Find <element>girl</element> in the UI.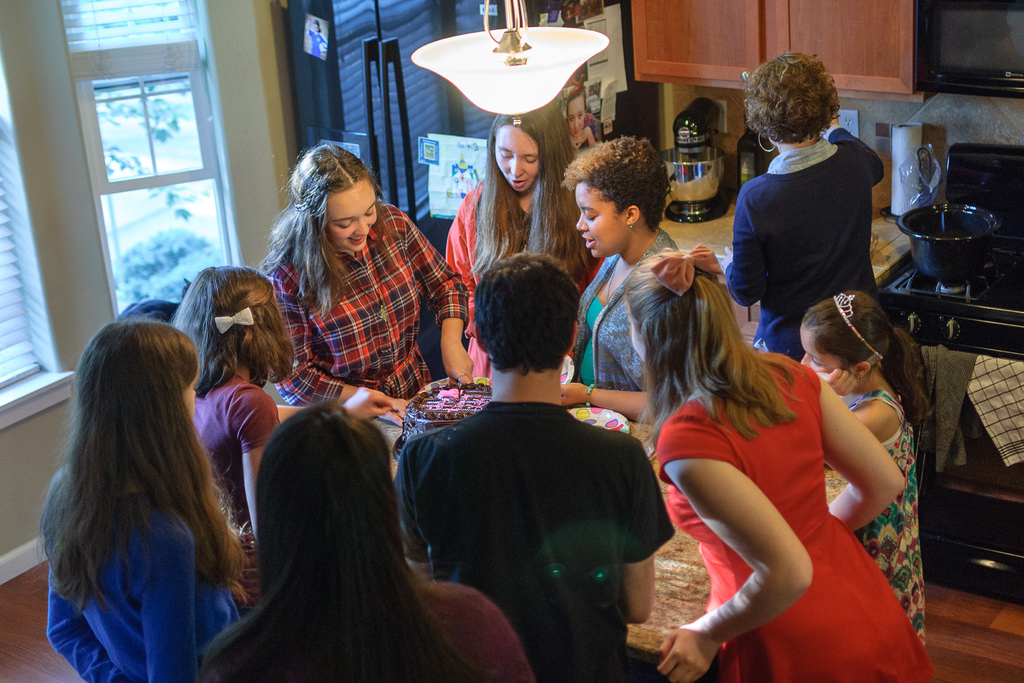
UI element at Rect(800, 293, 931, 654).
